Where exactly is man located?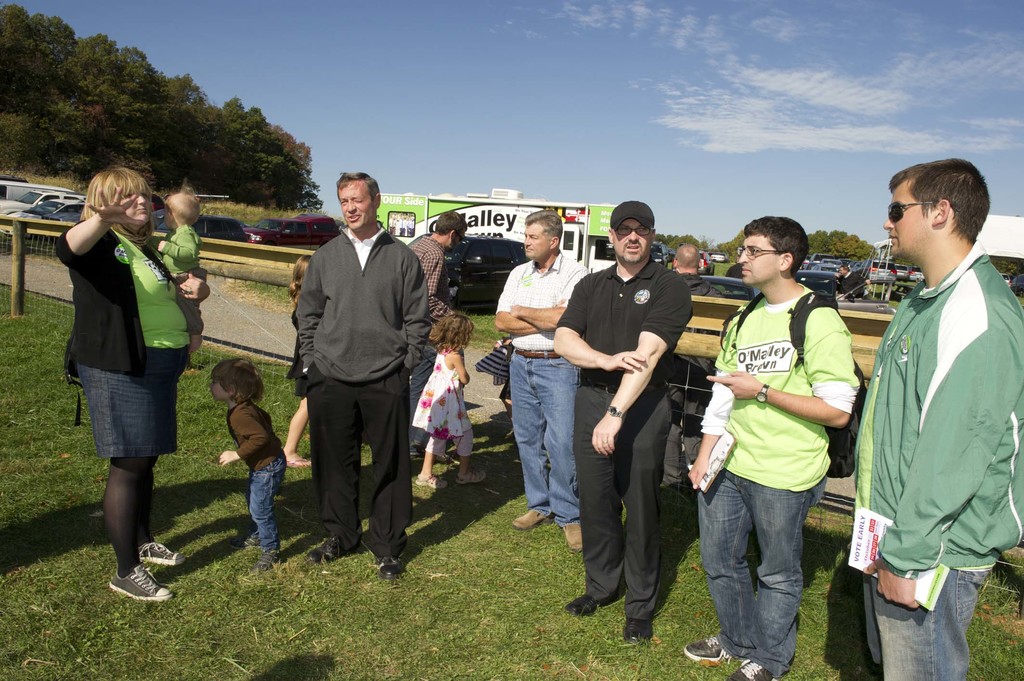
Its bounding box is l=858, t=157, r=1023, b=680.
